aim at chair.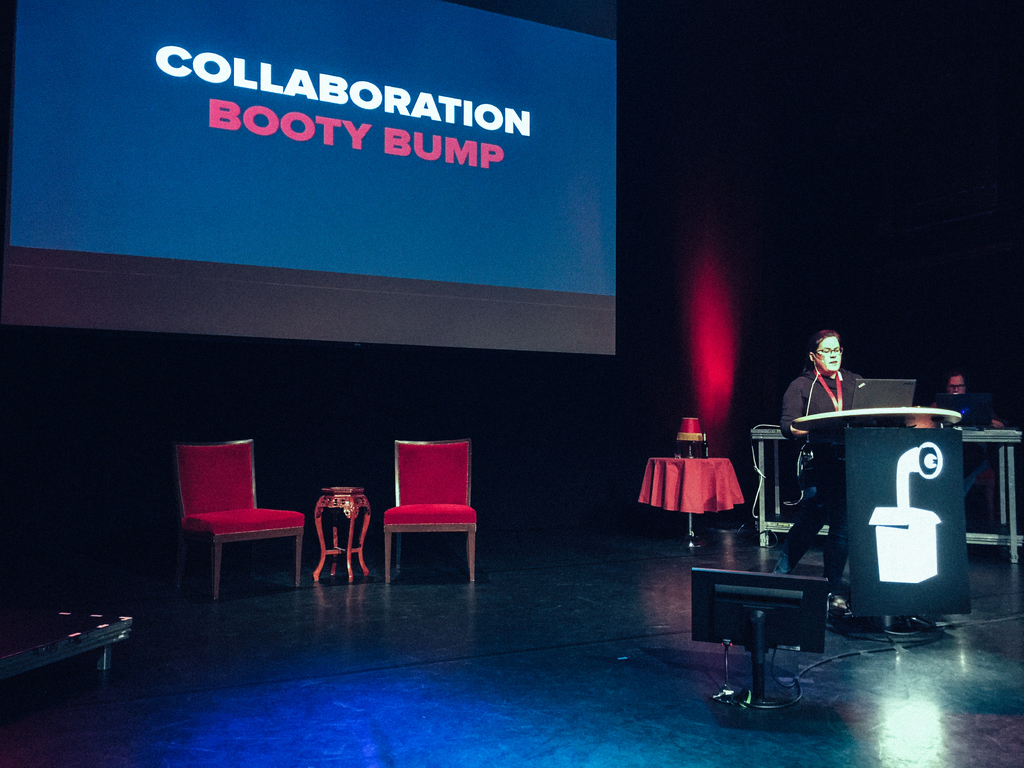
Aimed at [378,438,483,584].
